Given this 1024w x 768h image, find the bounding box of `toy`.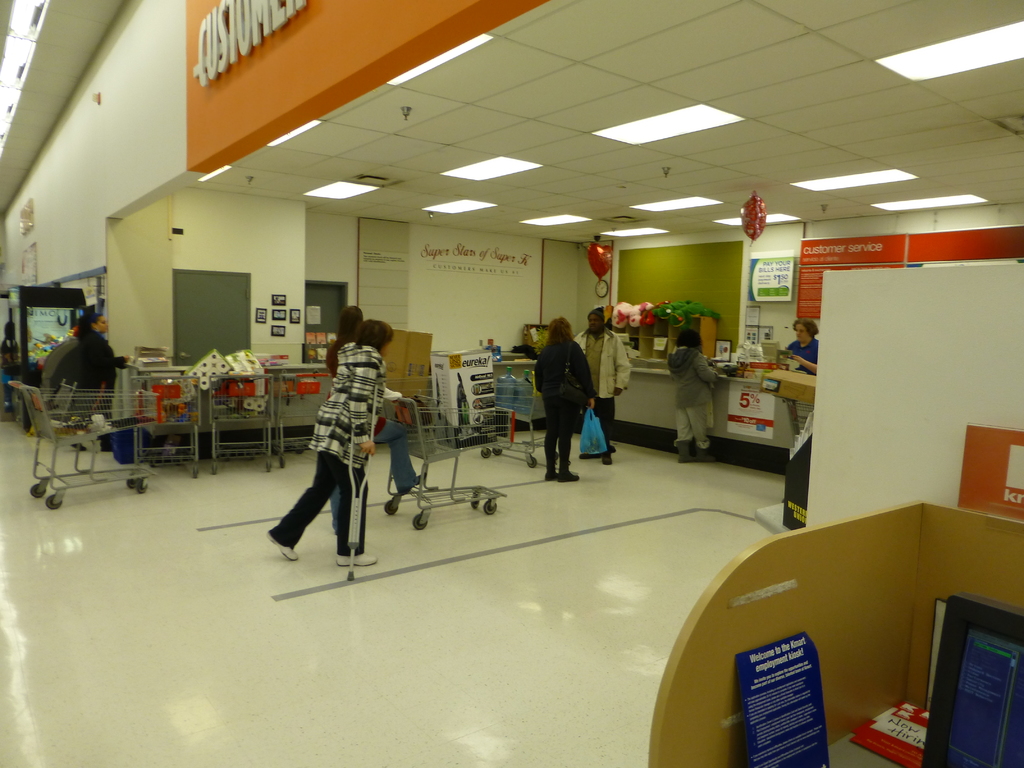
x1=628, y1=303, x2=647, y2=325.
